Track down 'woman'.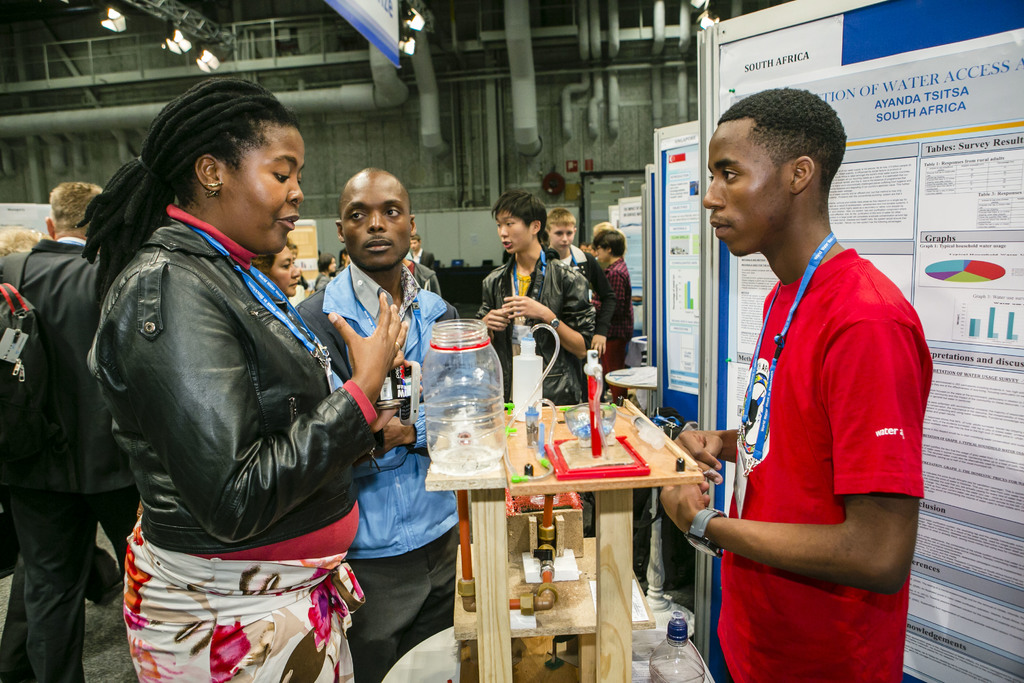
Tracked to (left=589, top=226, right=641, bottom=409).
